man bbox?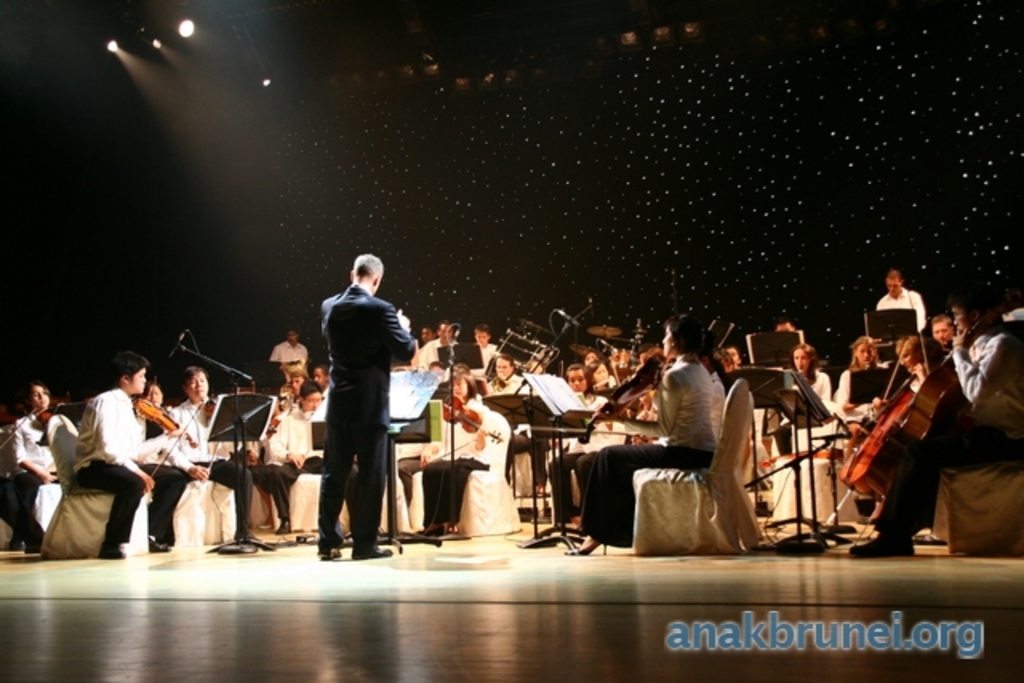
bbox(485, 352, 552, 499)
